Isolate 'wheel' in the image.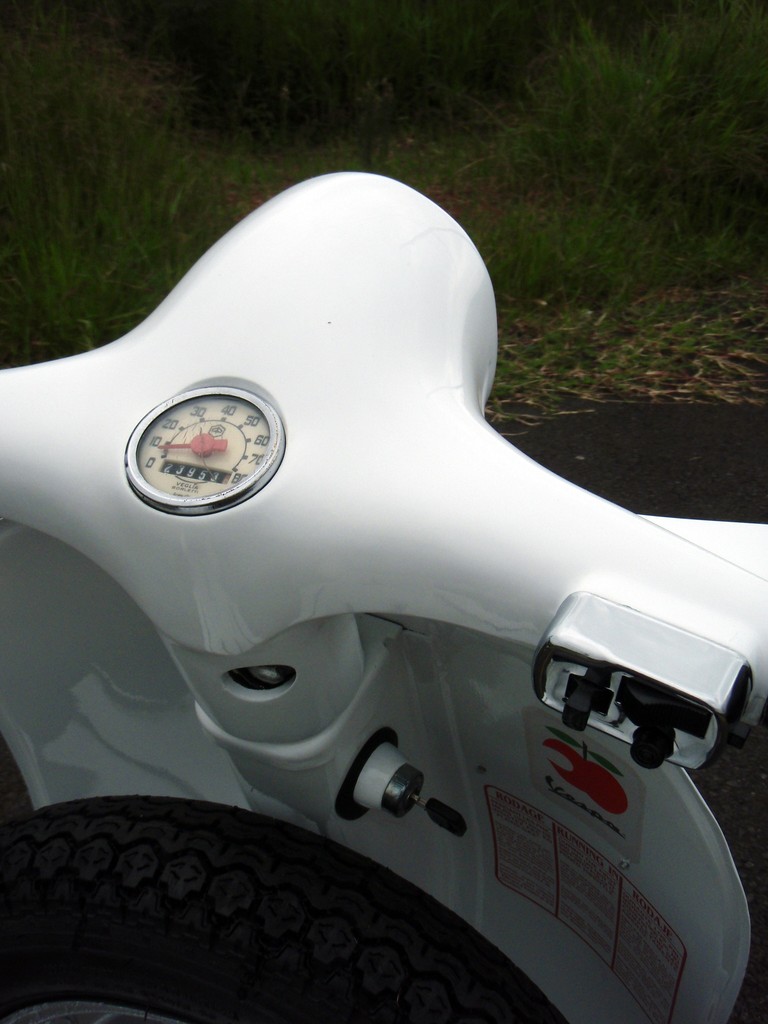
Isolated region: x1=0 y1=798 x2=567 y2=1022.
